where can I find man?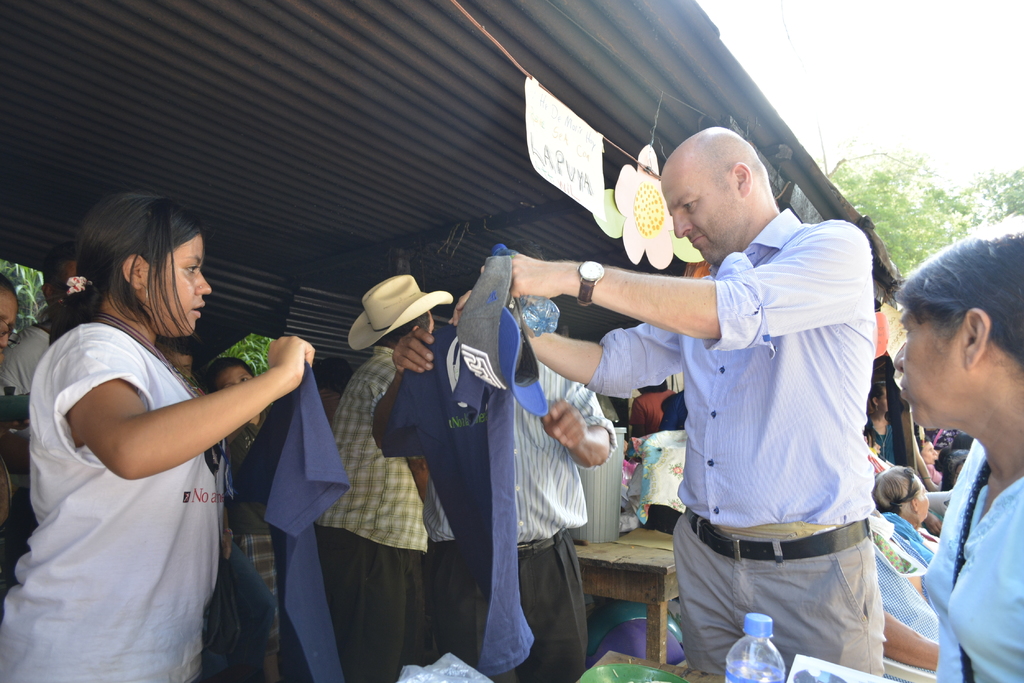
You can find it at <box>0,239,93,392</box>.
